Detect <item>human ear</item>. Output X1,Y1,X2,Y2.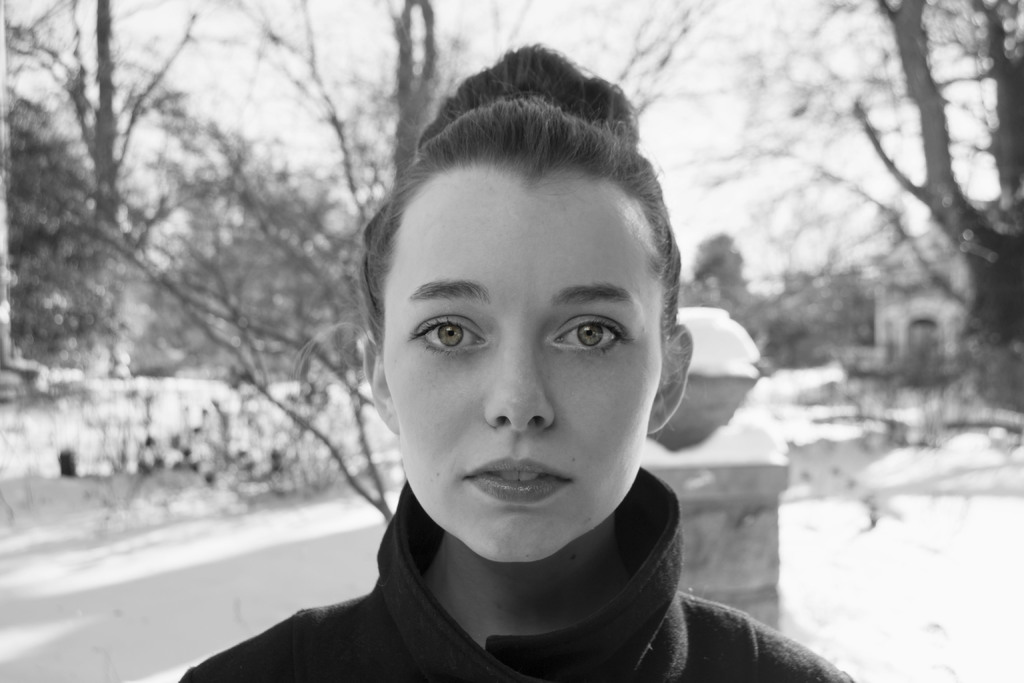
646,323,696,436.
